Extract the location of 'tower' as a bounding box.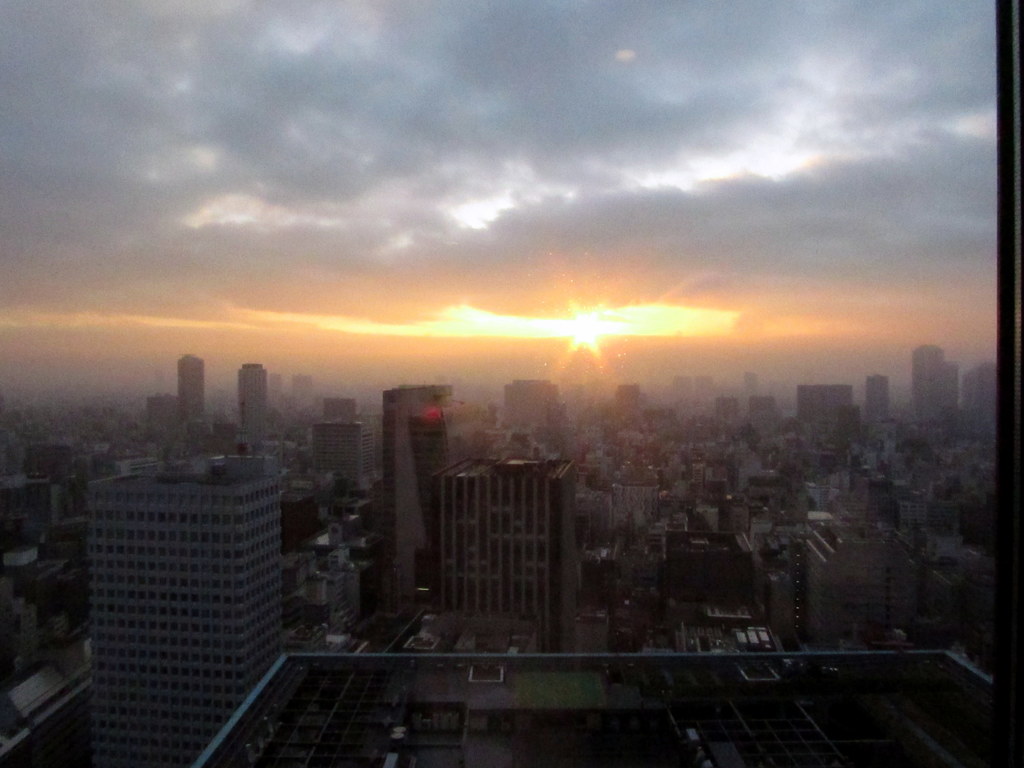
region(493, 372, 556, 441).
